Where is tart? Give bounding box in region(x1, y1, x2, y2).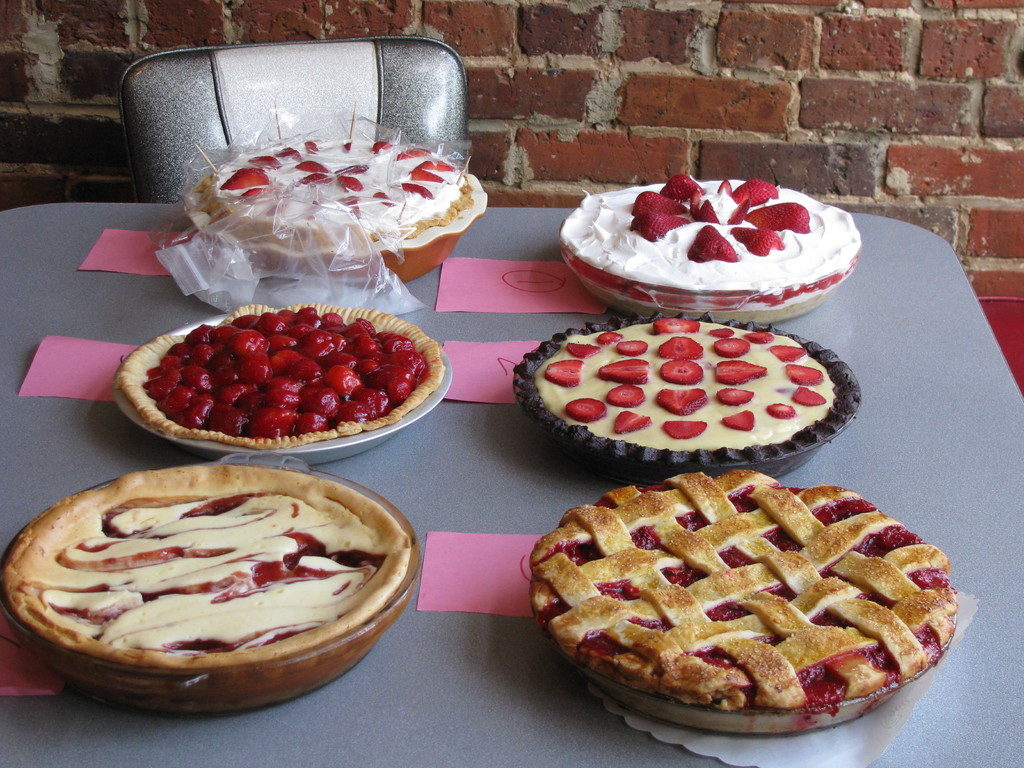
region(1, 463, 418, 720).
